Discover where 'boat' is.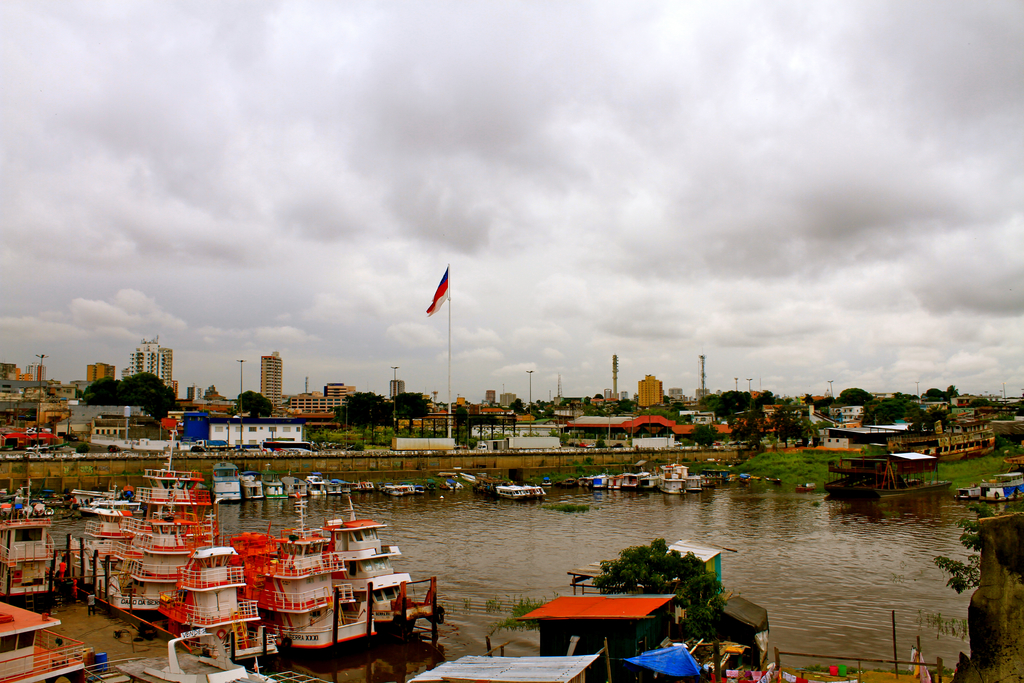
Discovered at 282:477:303:495.
